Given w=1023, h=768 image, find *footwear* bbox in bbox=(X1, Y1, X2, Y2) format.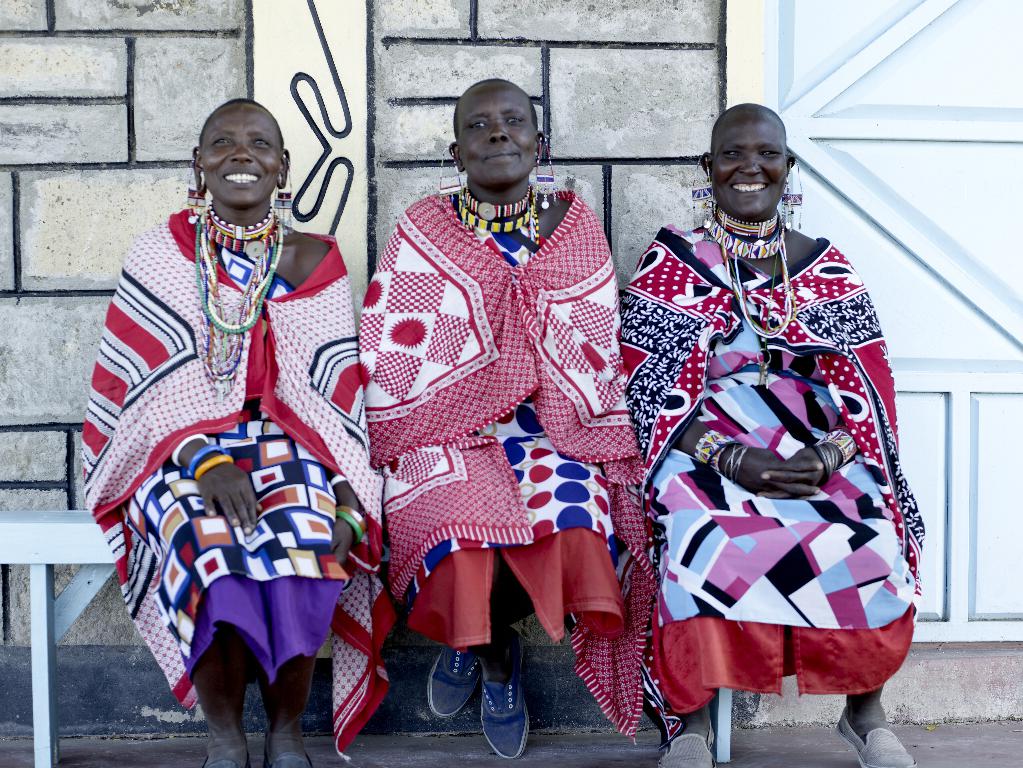
bbox=(199, 748, 252, 767).
